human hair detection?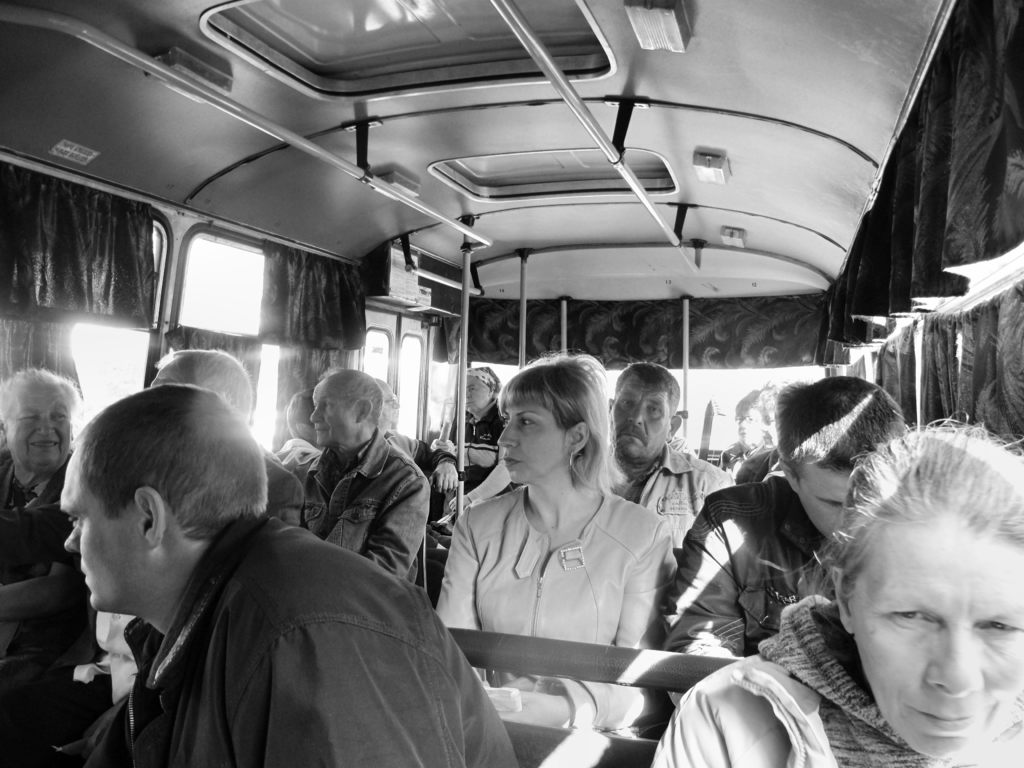
626:359:689:442
